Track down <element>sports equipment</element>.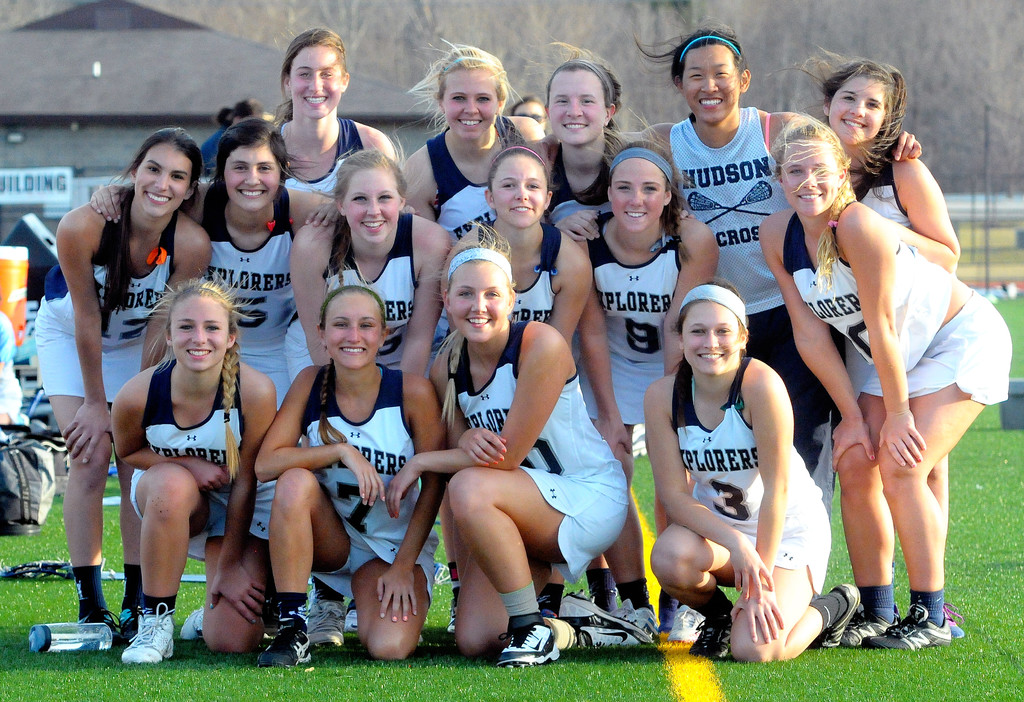
Tracked to <box>255,608,313,670</box>.
